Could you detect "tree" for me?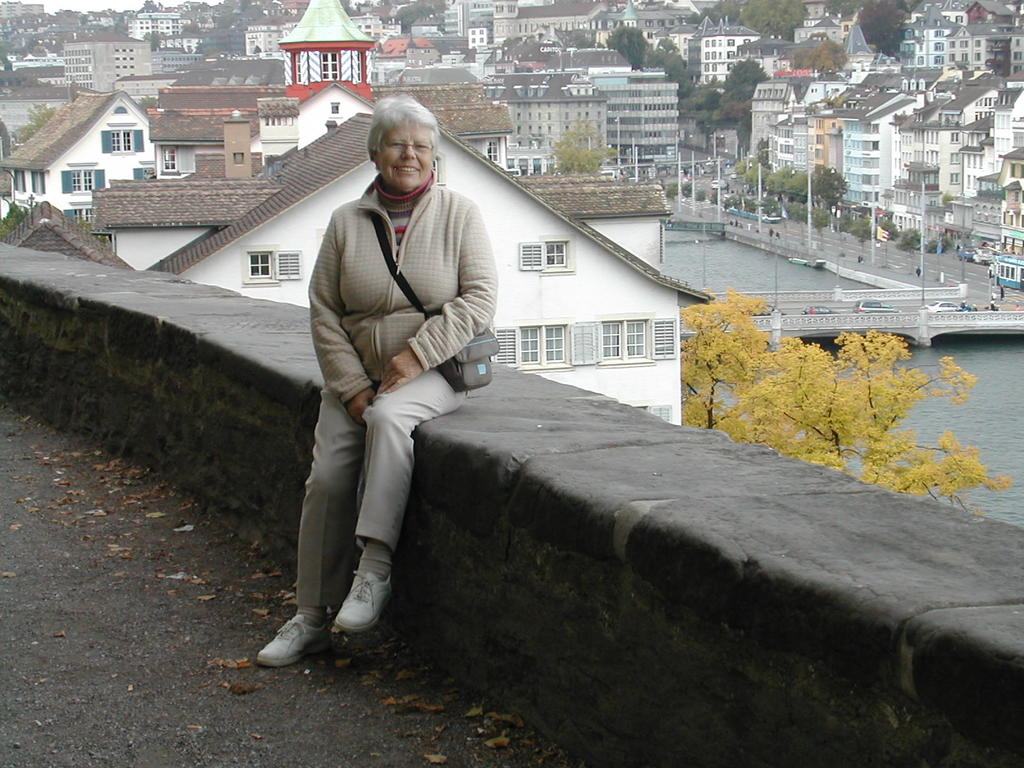
Detection result: bbox=(545, 114, 621, 177).
